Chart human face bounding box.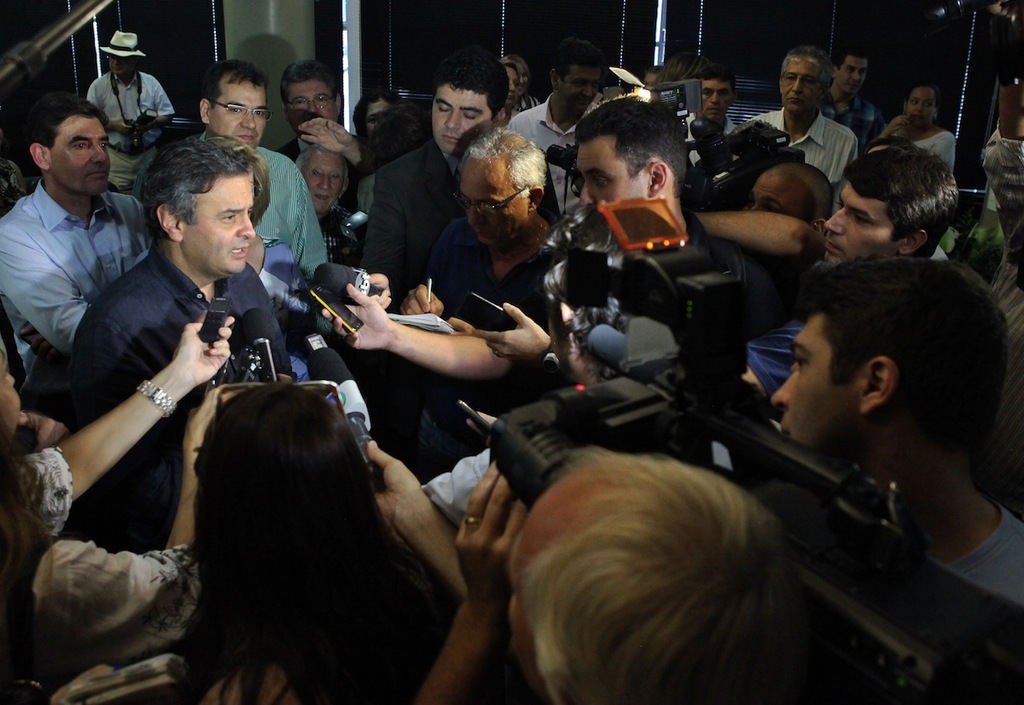
Charted: (x1=458, y1=158, x2=530, y2=248).
